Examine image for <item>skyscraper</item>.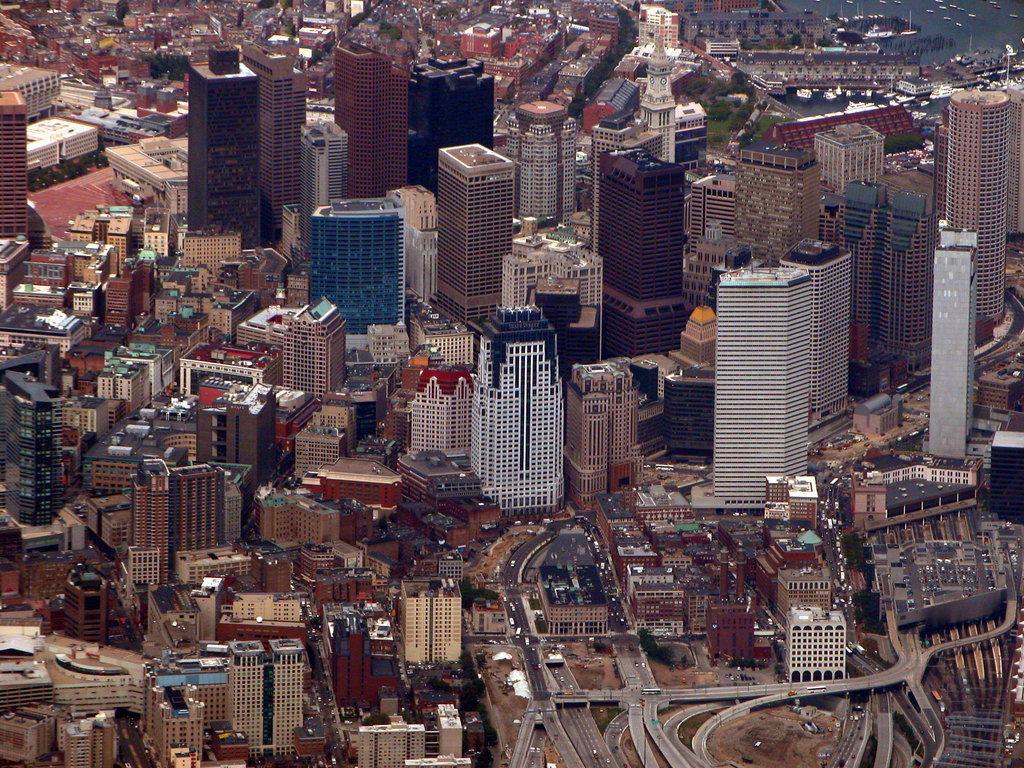
Examination result: x1=781 y1=236 x2=863 y2=433.
